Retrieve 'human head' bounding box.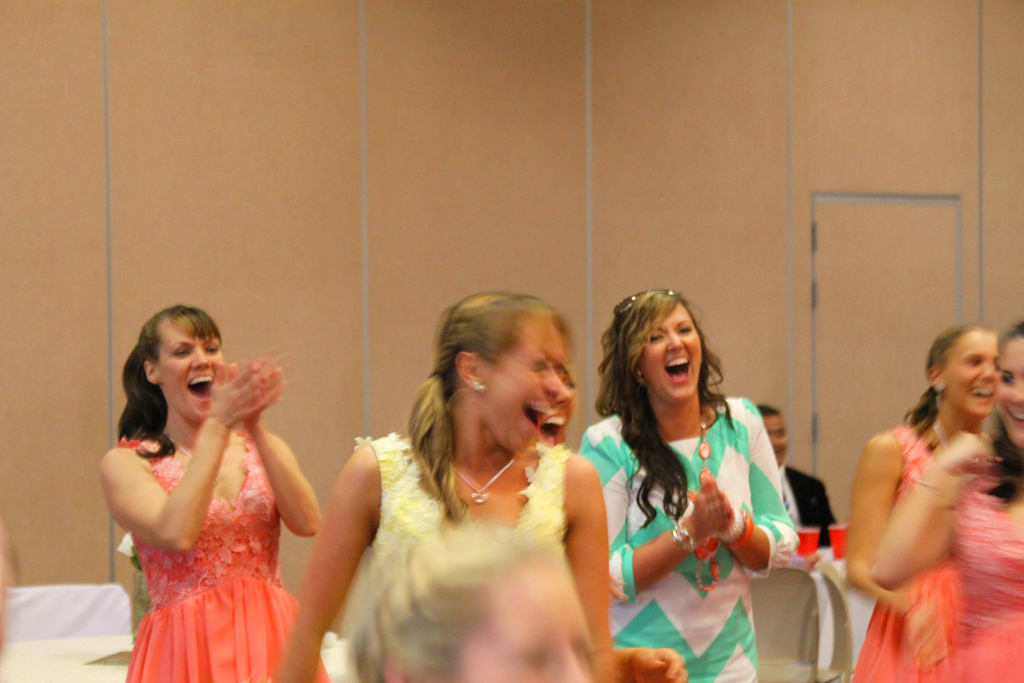
Bounding box: 993/320/1023/447.
